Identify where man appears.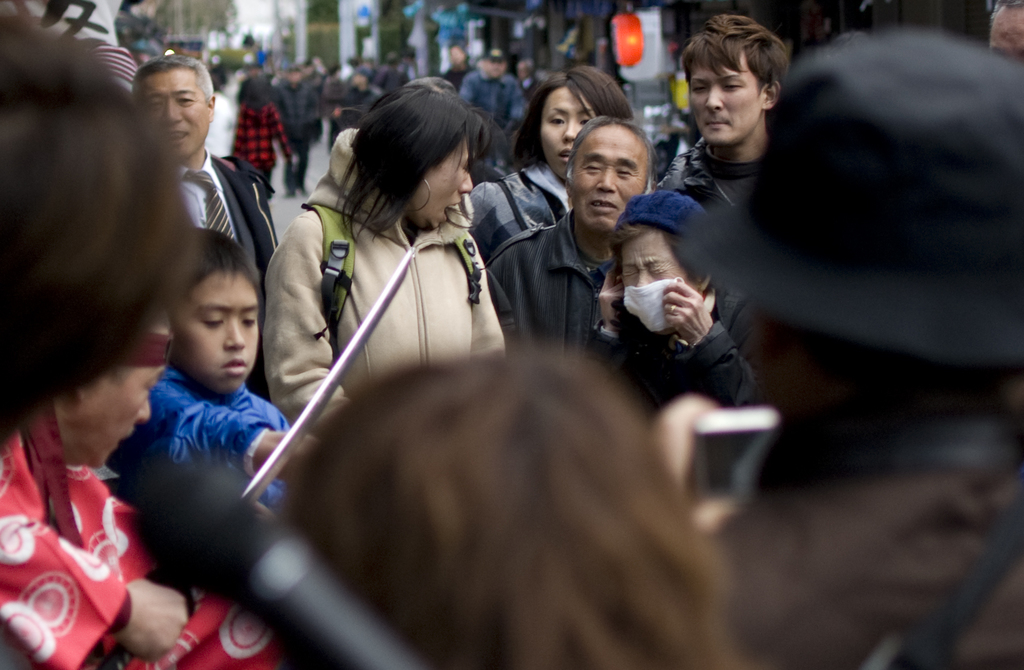
Appears at (x1=988, y1=0, x2=1023, y2=70).
